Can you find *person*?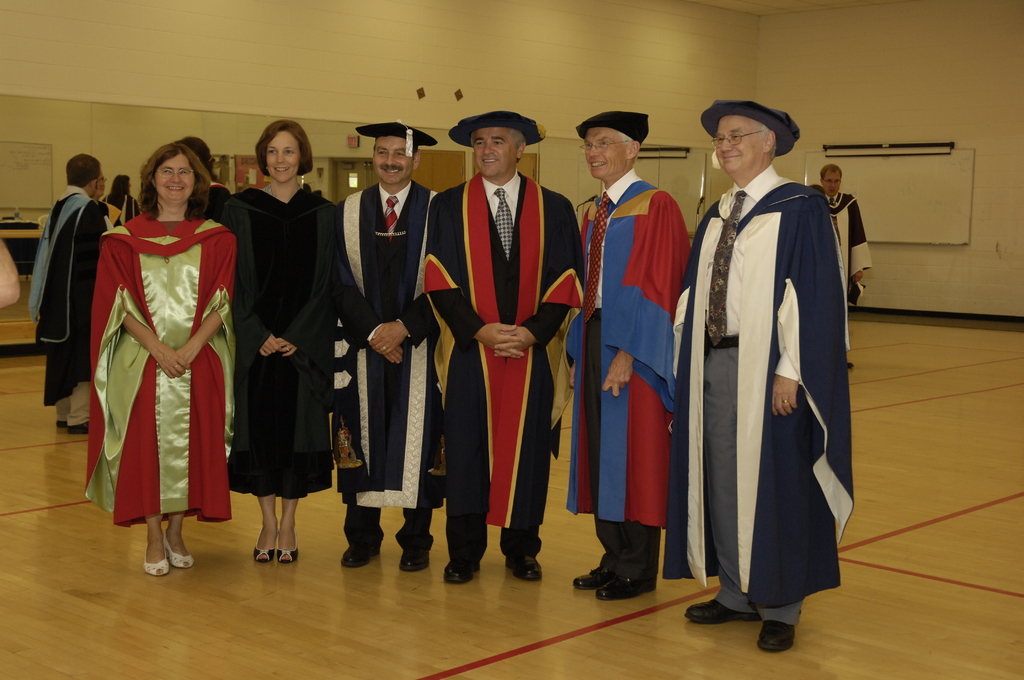
Yes, bounding box: [left=32, top=159, right=106, bottom=430].
